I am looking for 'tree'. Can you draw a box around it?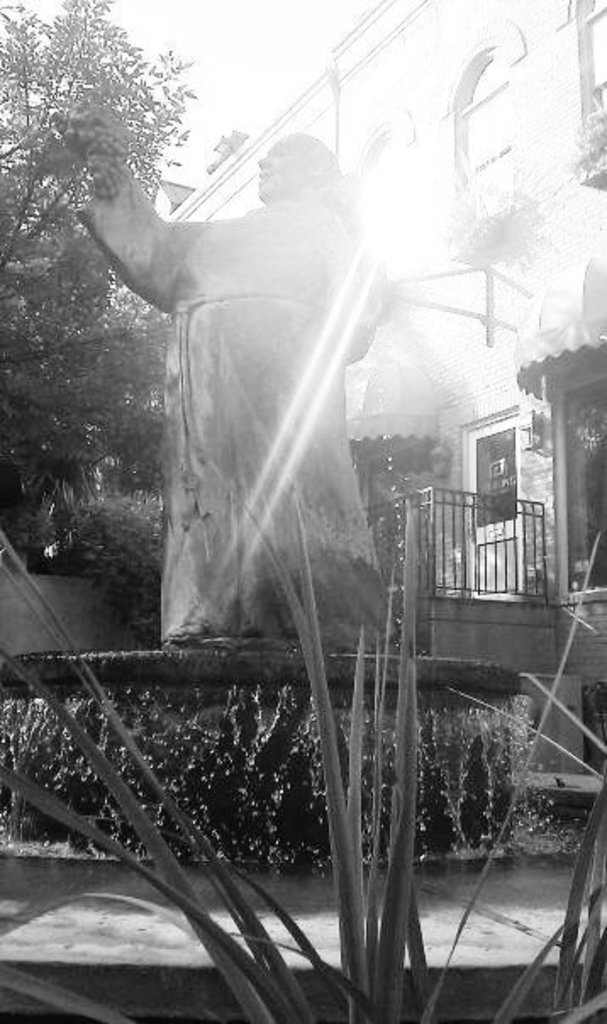
Sure, the bounding box is (left=0, top=0, right=190, bottom=561).
